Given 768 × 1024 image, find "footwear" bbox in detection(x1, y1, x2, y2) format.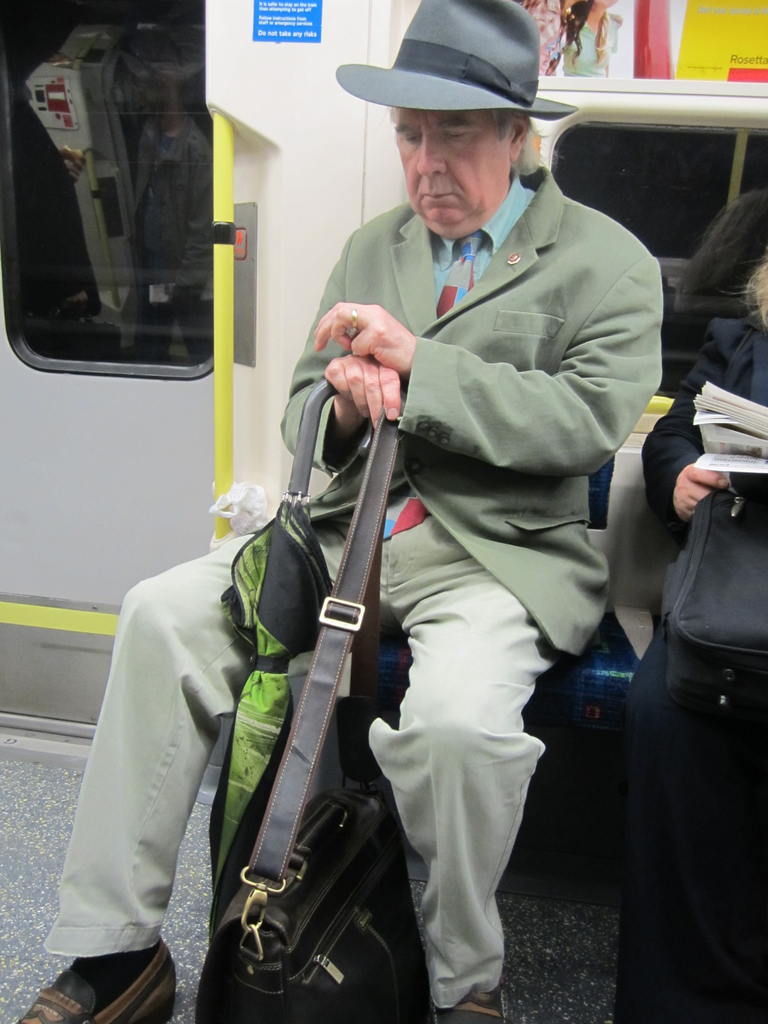
detection(433, 974, 508, 1023).
